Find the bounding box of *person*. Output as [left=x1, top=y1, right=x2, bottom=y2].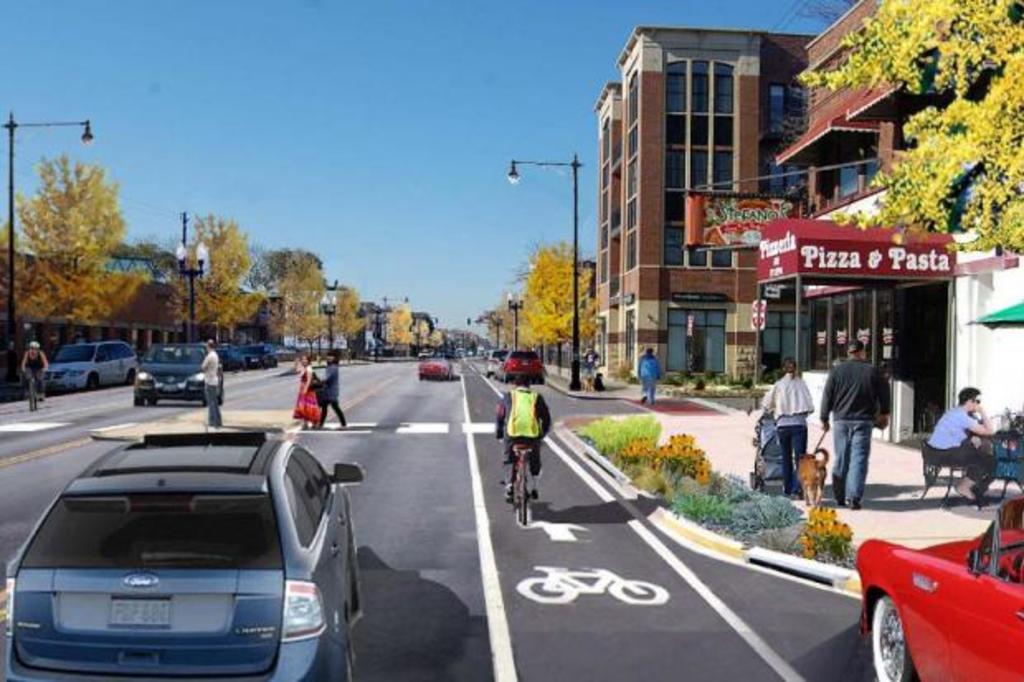
[left=294, top=348, right=320, bottom=434].
